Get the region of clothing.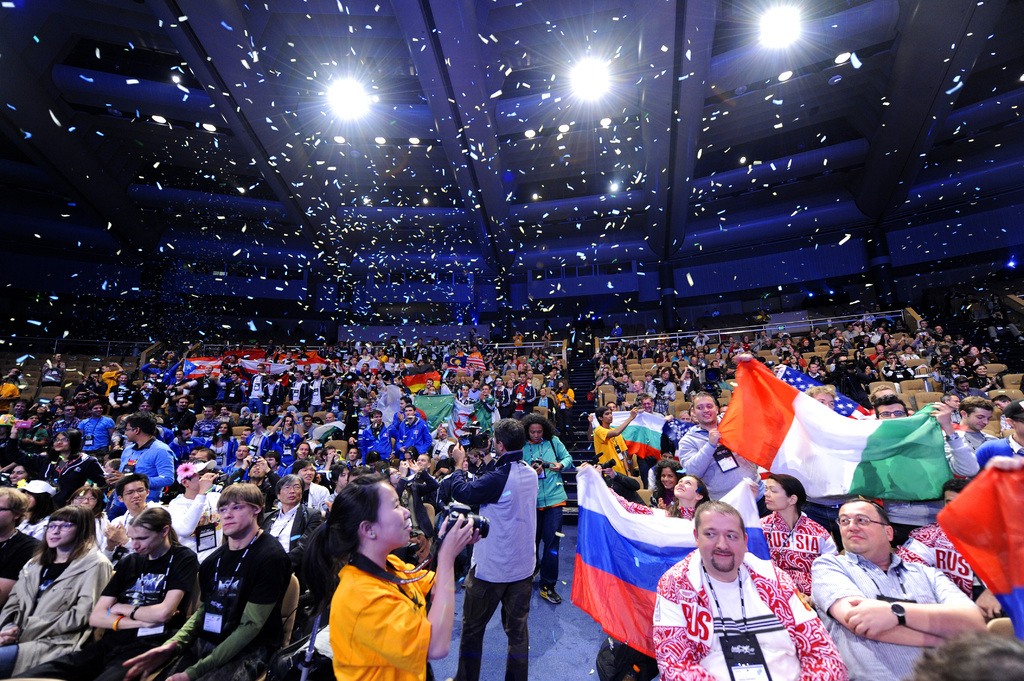
box=[532, 359, 547, 373].
